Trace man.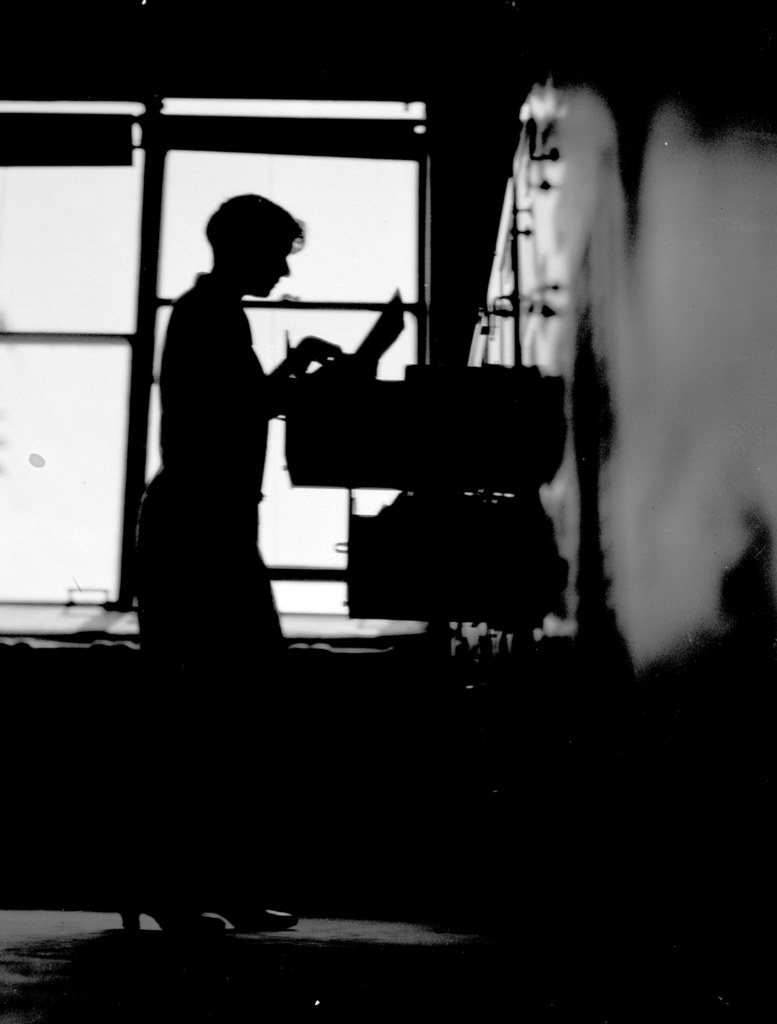
Traced to locate(124, 190, 352, 942).
